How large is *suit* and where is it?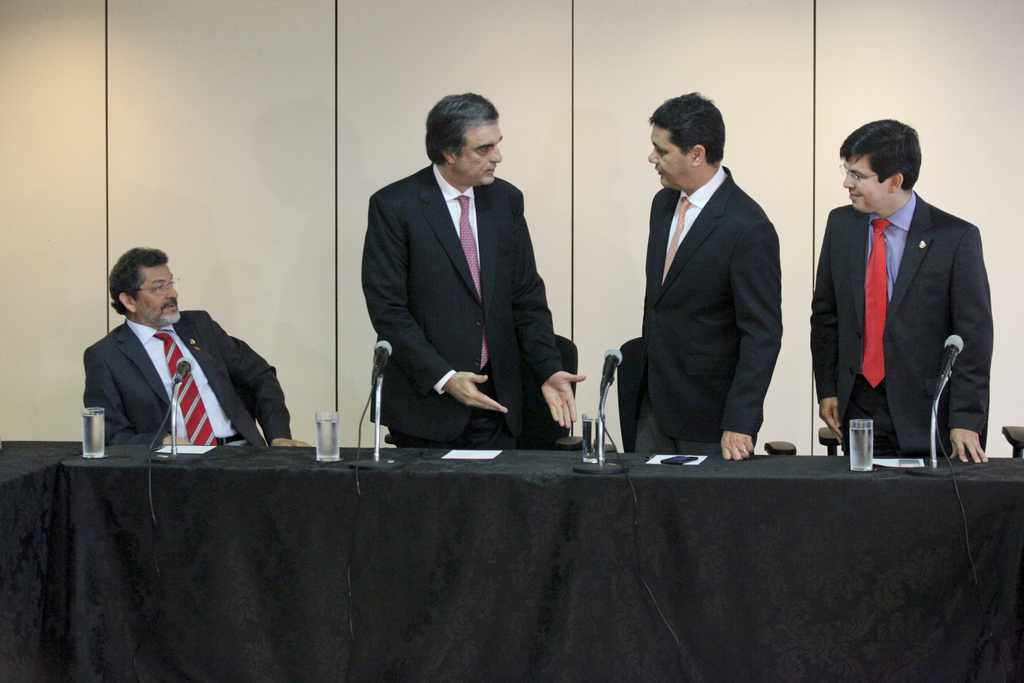
Bounding box: box=[811, 187, 996, 456].
